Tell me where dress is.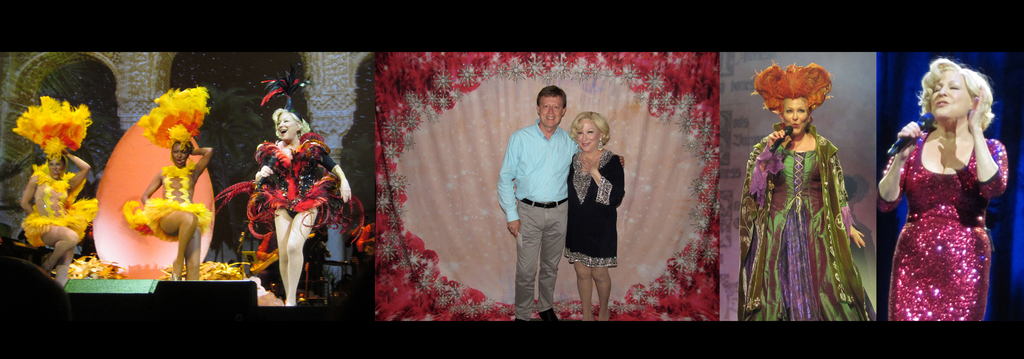
dress is at pyautogui.locateOnScreen(22, 167, 99, 242).
